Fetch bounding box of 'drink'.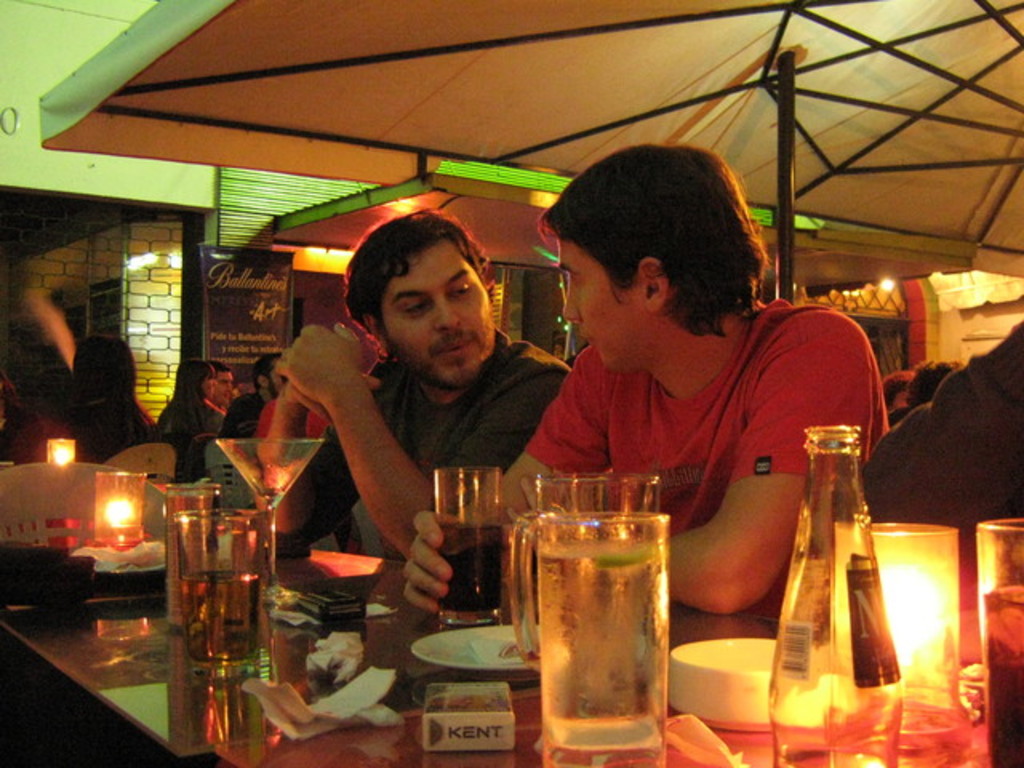
Bbox: detection(981, 587, 1022, 766).
